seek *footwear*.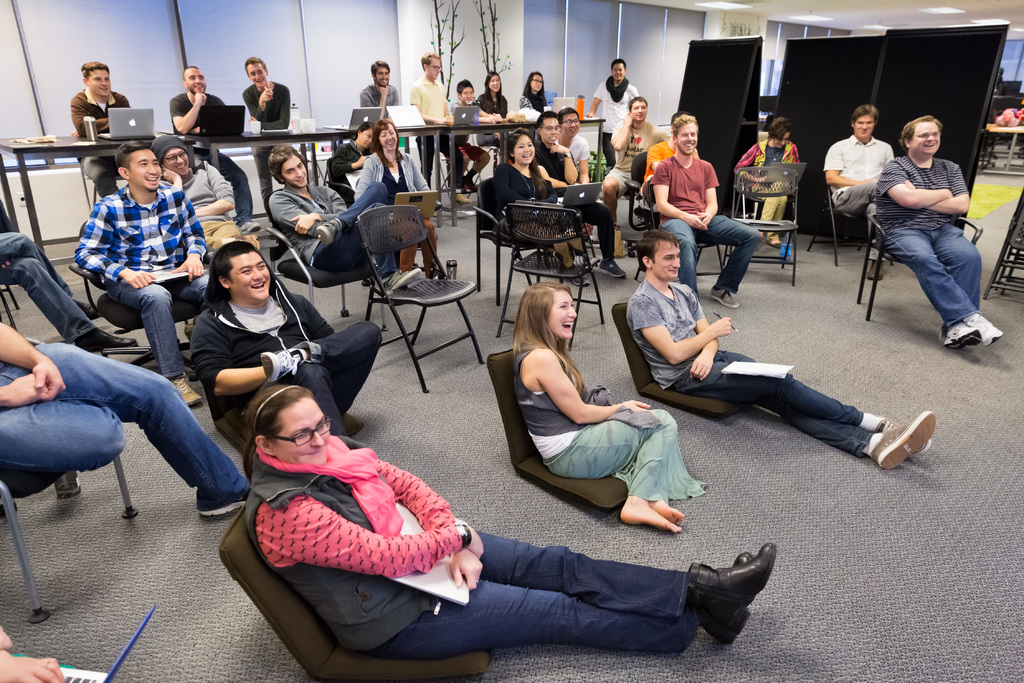
[left=874, top=408, right=938, bottom=475].
